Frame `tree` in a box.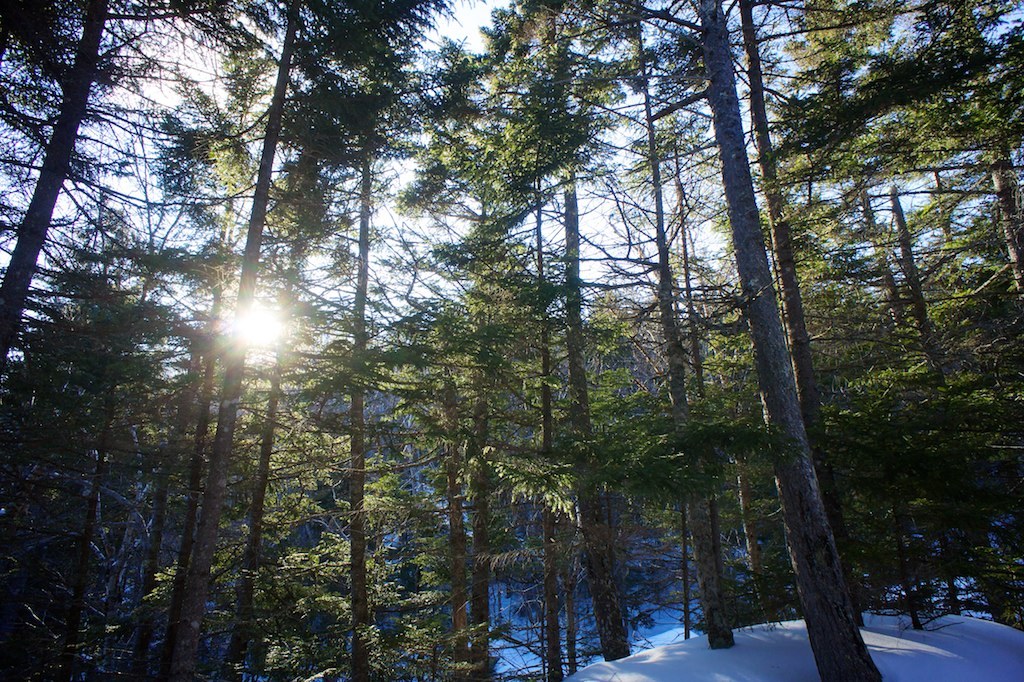
rect(541, 0, 636, 662).
